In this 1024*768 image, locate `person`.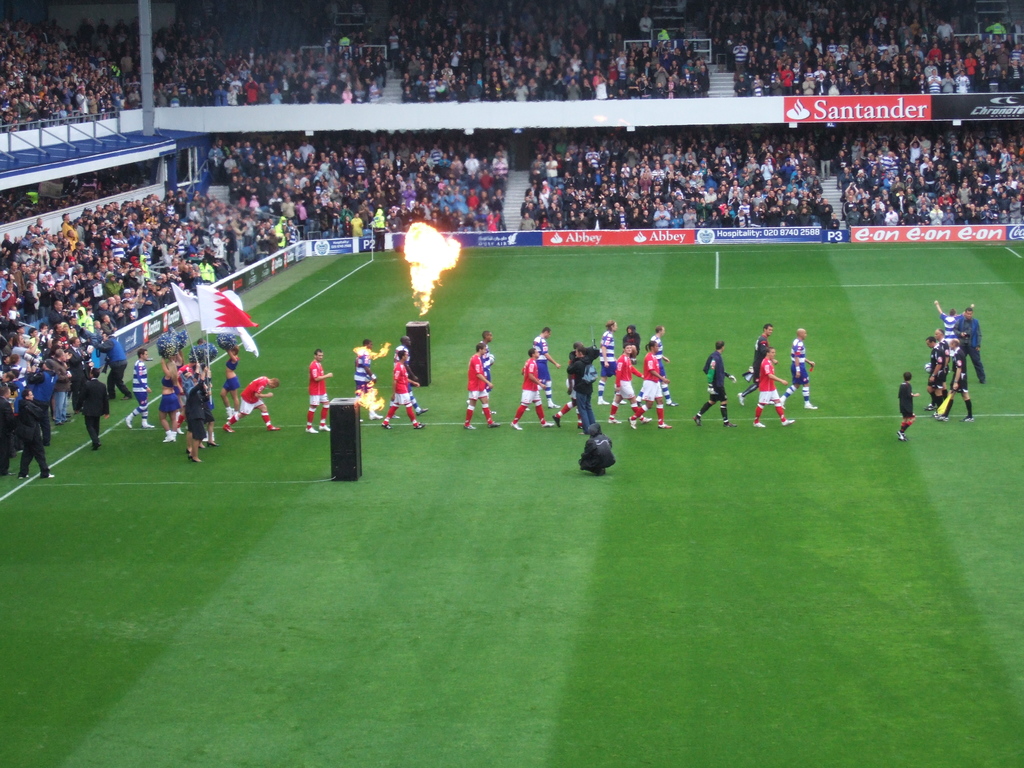
Bounding box: {"left": 463, "top": 342, "right": 502, "bottom": 425}.
